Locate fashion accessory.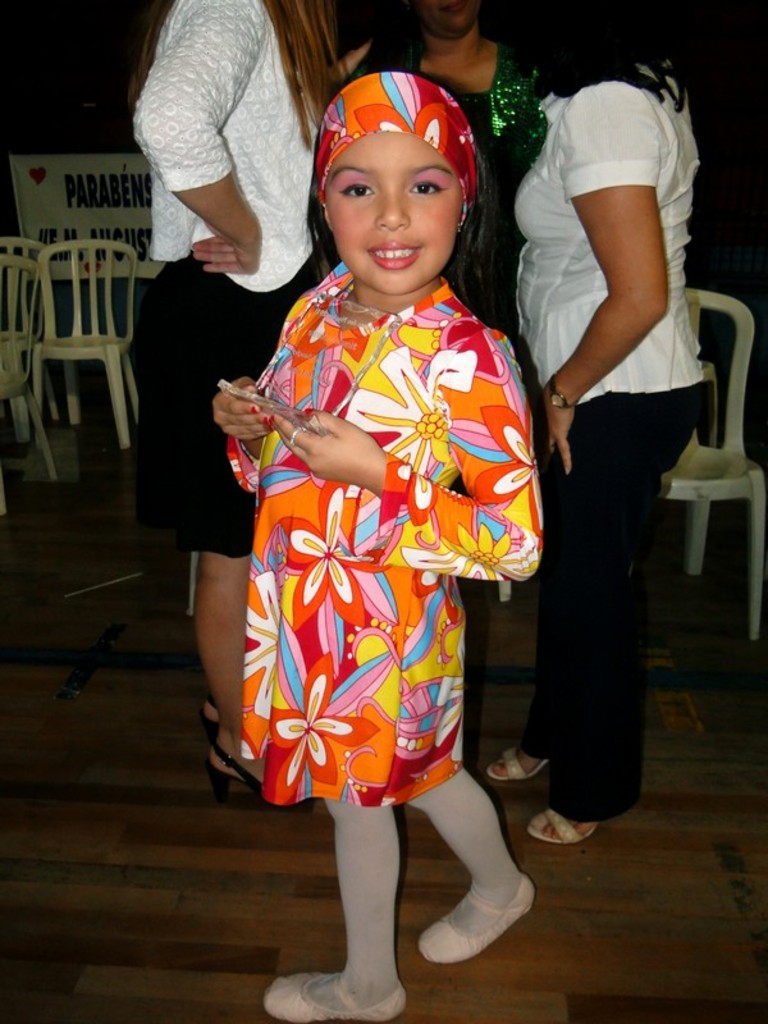
Bounding box: bbox(314, 69, 479, 233).
